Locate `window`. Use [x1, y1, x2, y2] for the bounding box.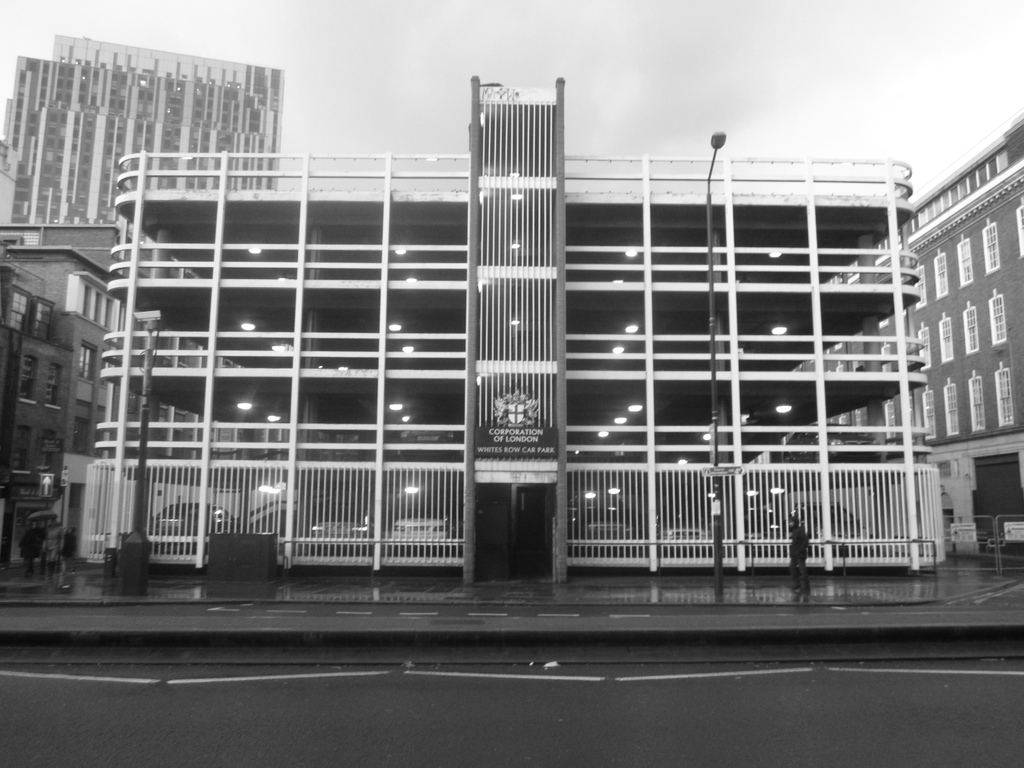
[1016, 204, 1023, 258].
